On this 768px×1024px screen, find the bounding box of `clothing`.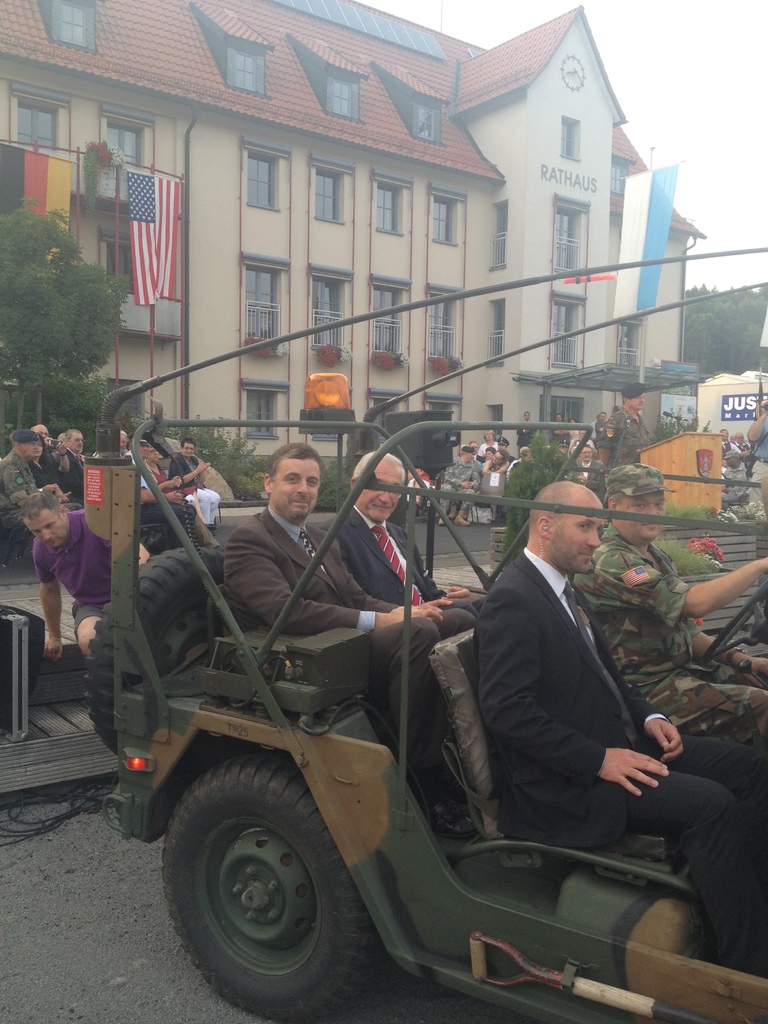
Bounding box: select_region(743, 407, 767, 519).
